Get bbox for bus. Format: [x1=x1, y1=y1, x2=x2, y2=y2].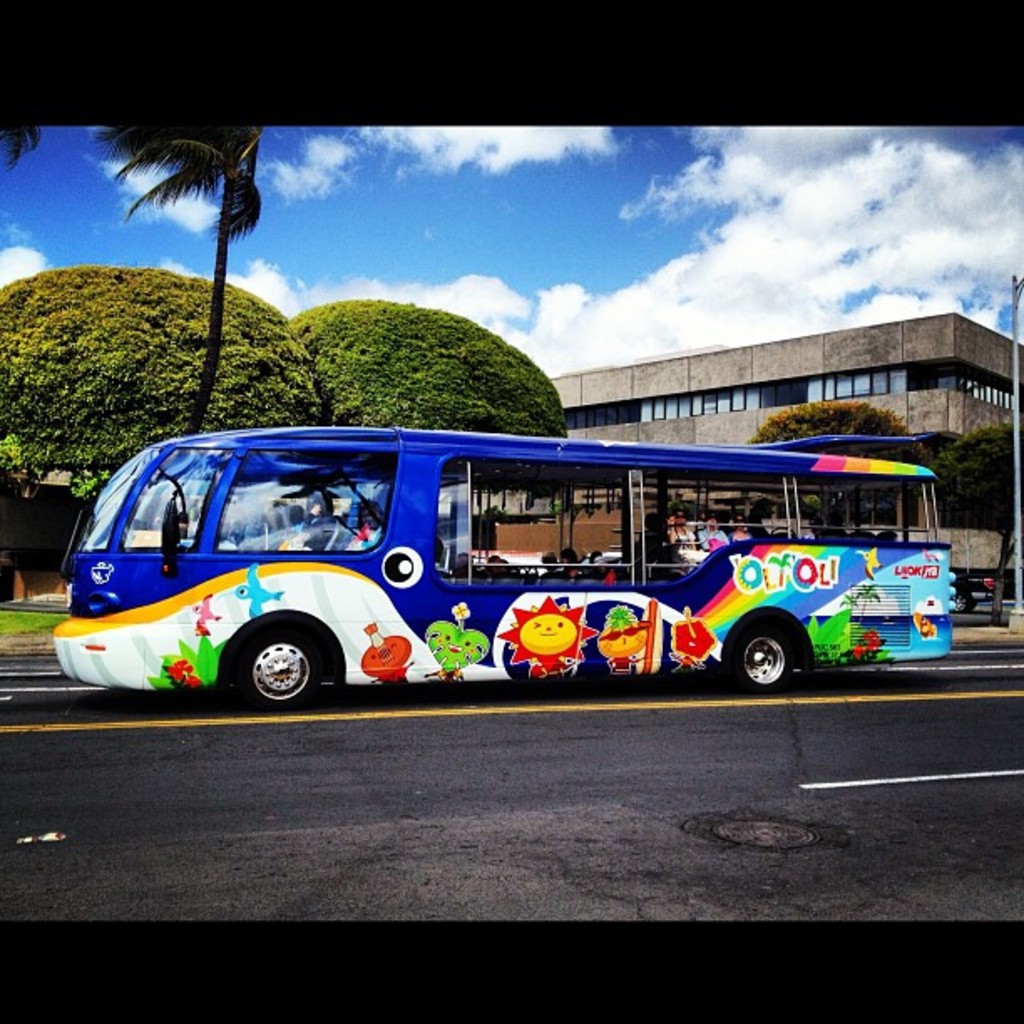
[x1=50, y1=425, x2=954, y2=714].
